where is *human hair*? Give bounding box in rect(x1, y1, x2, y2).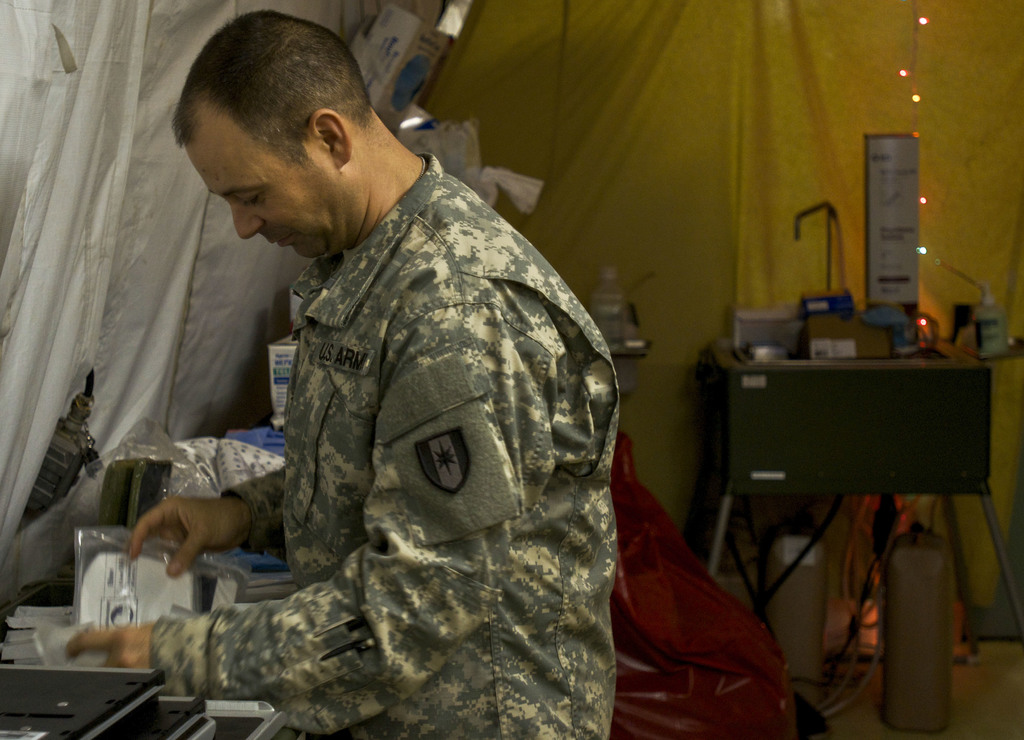
rect(176, 20, 383, 194).
